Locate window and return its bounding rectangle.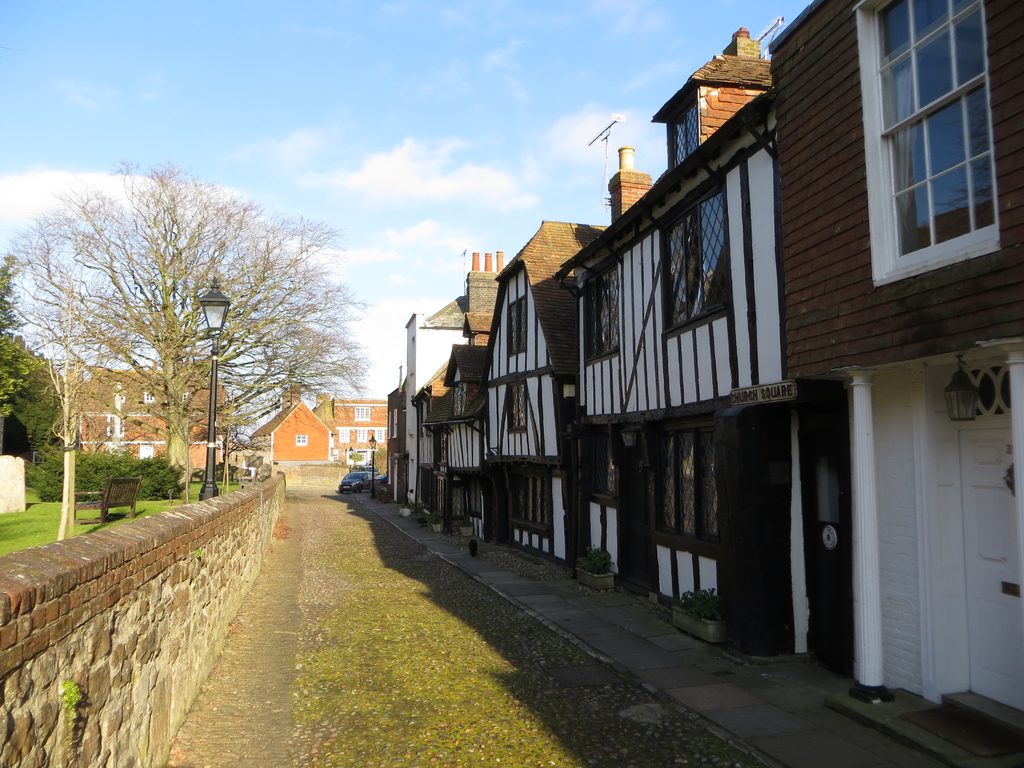
bbox=[652, 177, 740, 330].
